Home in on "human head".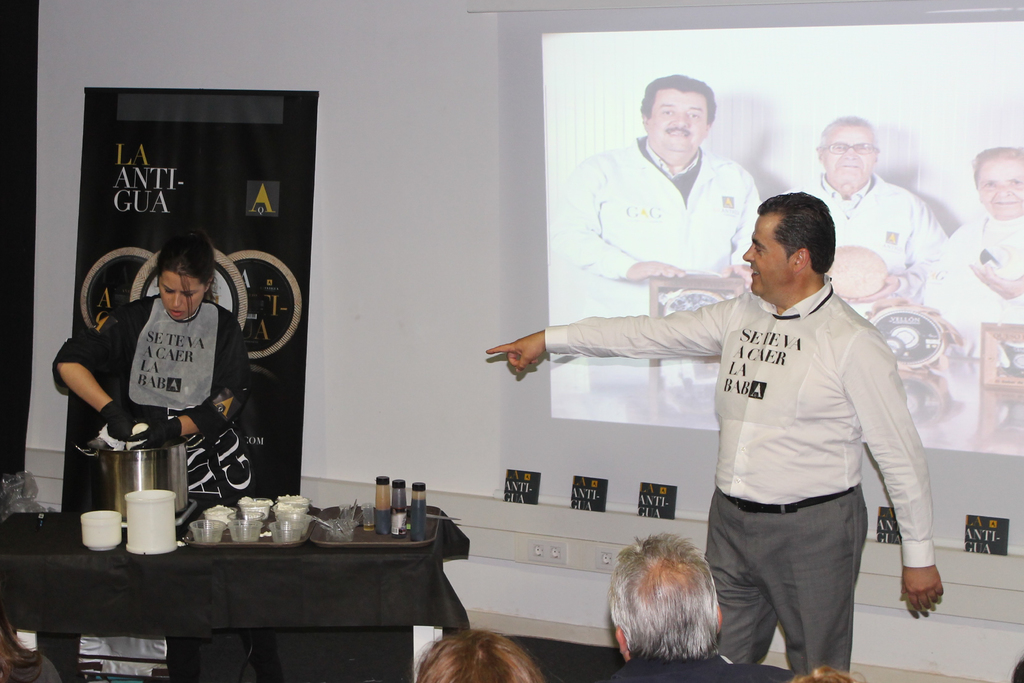
Homed in at {"x1": 814, "y1": 115, "x2": 877, "y2": 188}.
